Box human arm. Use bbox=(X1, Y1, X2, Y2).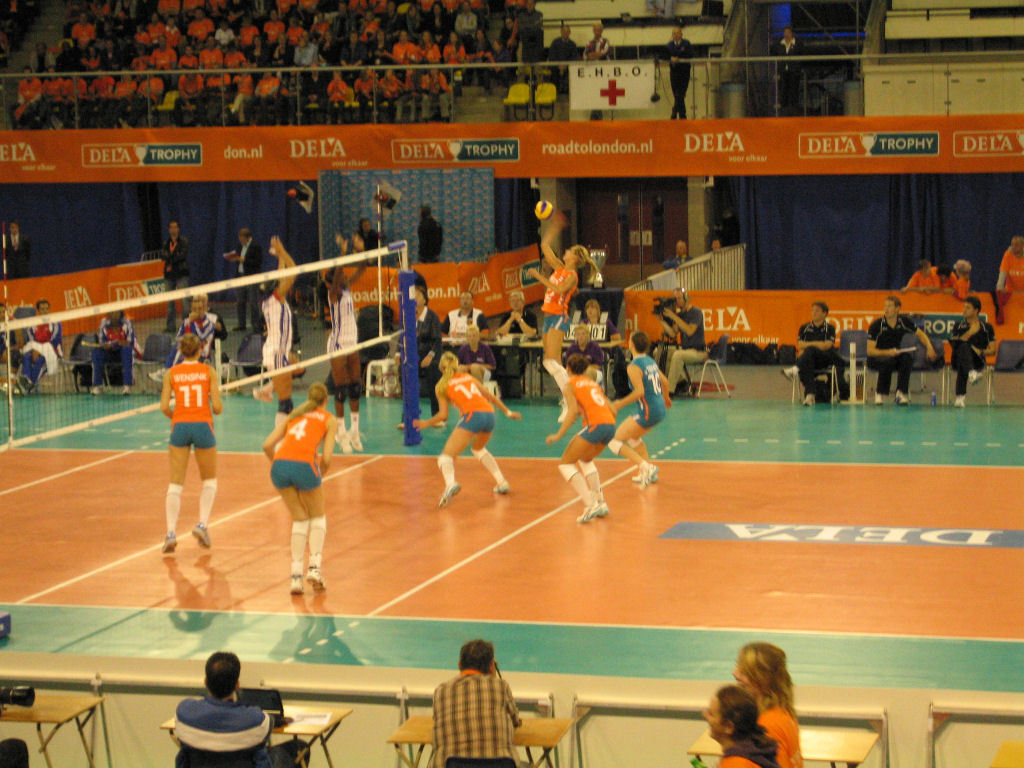
bbox=(528, 265, 579, 301).
